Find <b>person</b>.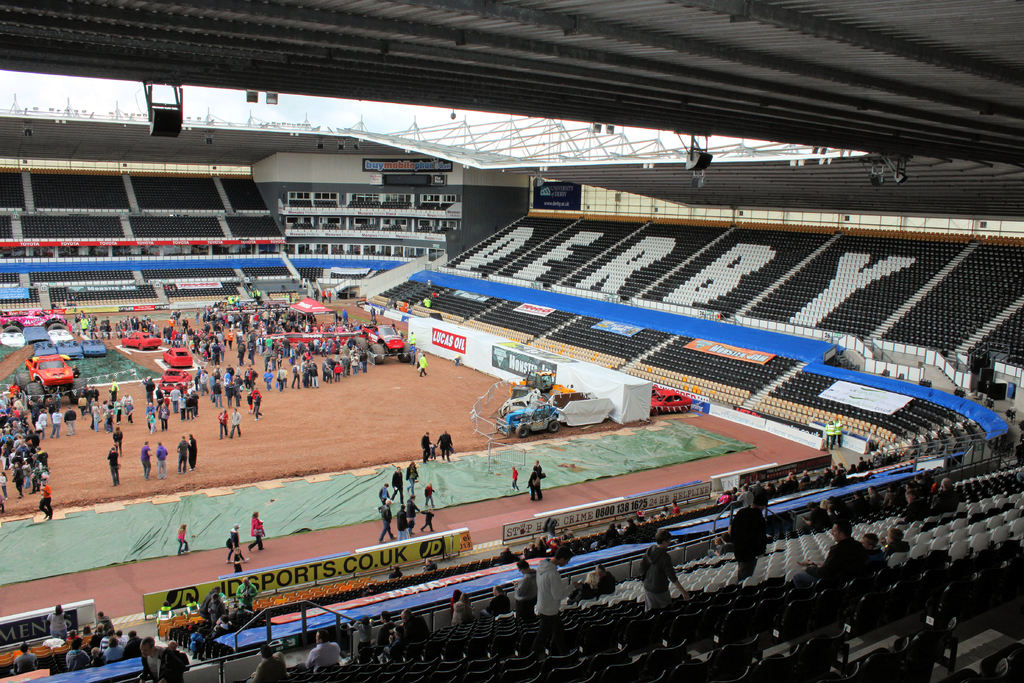
BBox(806, 516, 867, 586).
